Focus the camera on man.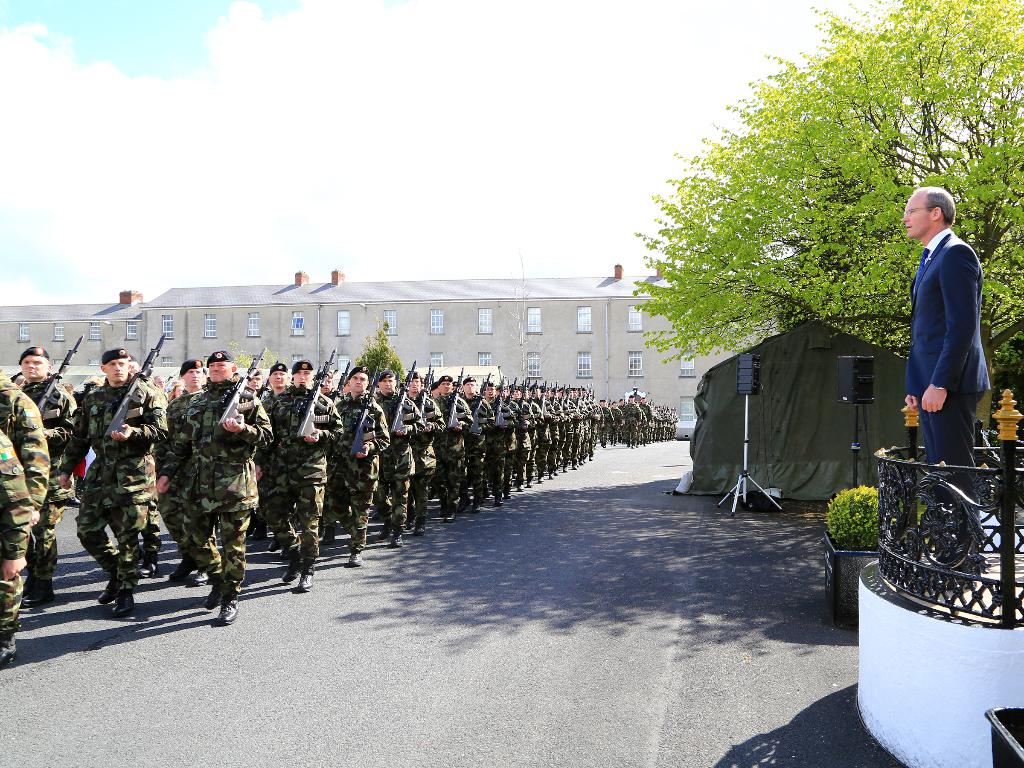
Focus region: l=0, t=413, r=58, b=654.
